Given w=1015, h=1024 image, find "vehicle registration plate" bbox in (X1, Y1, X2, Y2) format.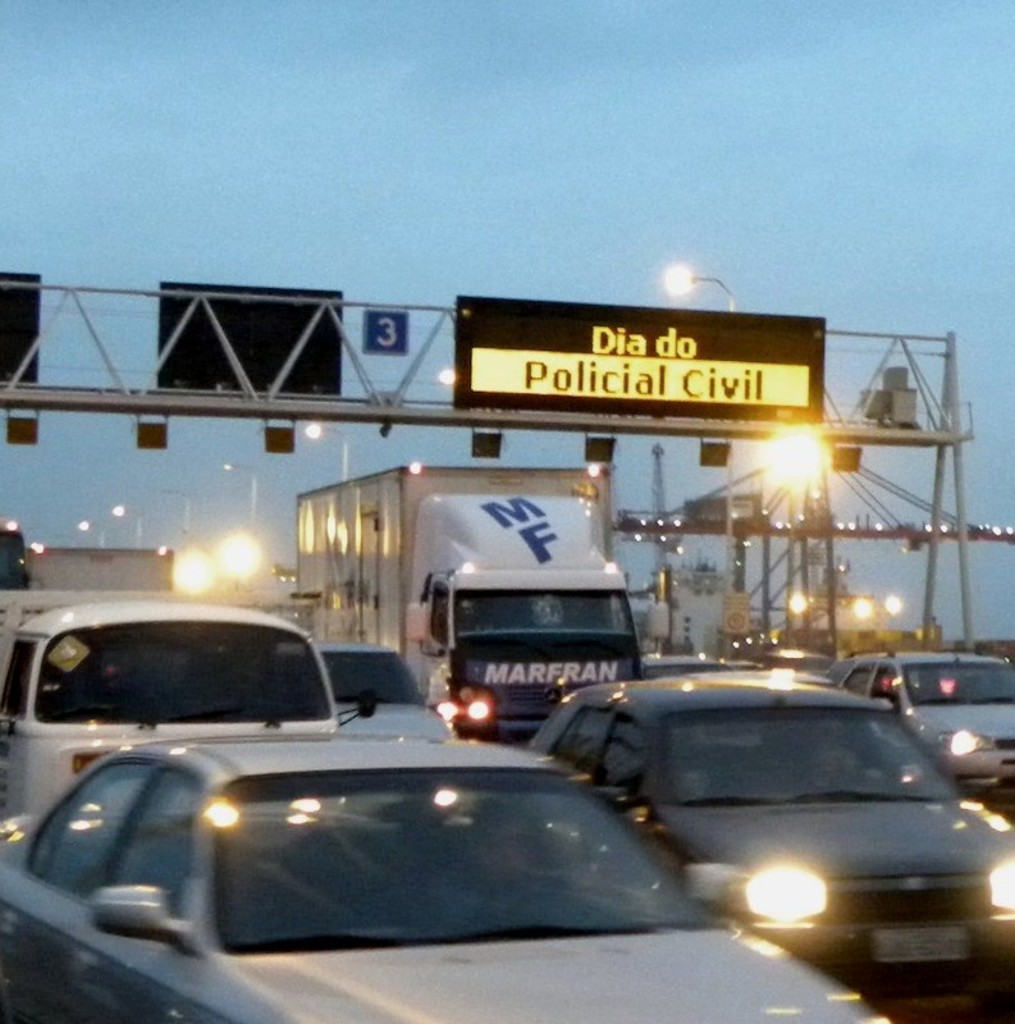
(873, 928, 965, 965).
